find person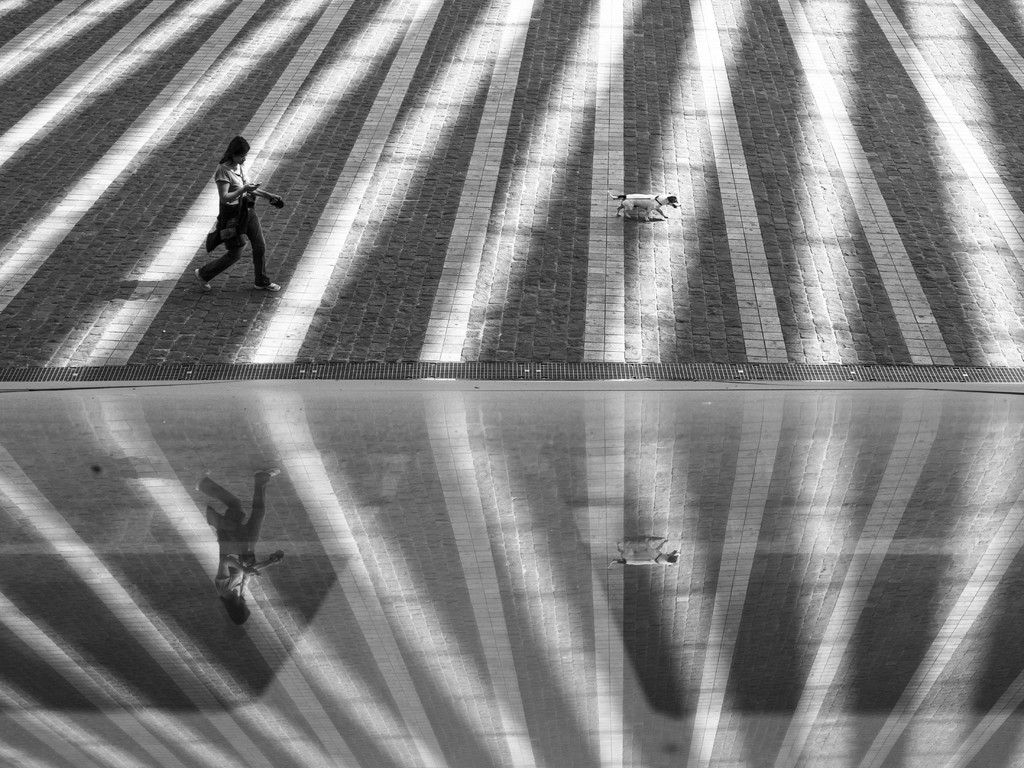
192 131 271 292
